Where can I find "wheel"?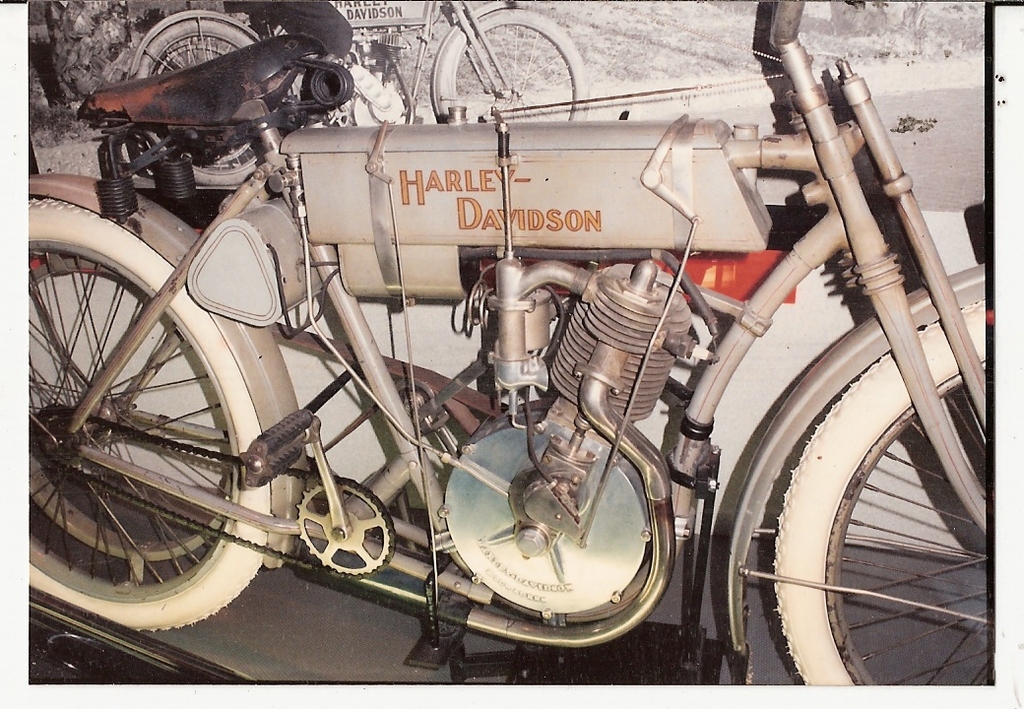
You can find it at locate(437, 3, 594, 116).
